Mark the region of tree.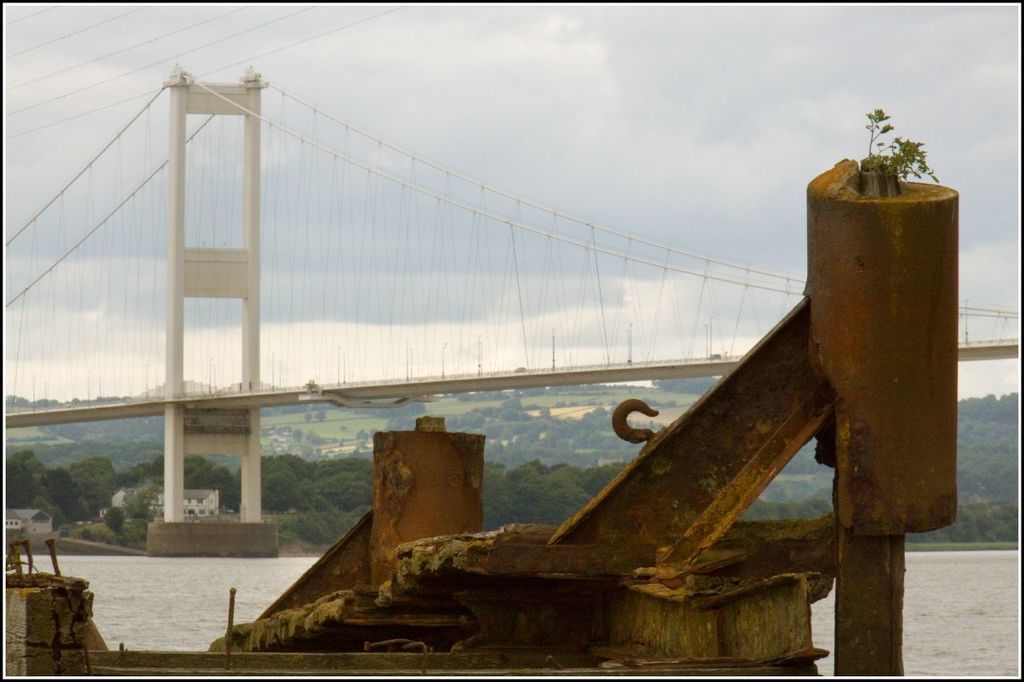
Region: 6,445,78,523.
